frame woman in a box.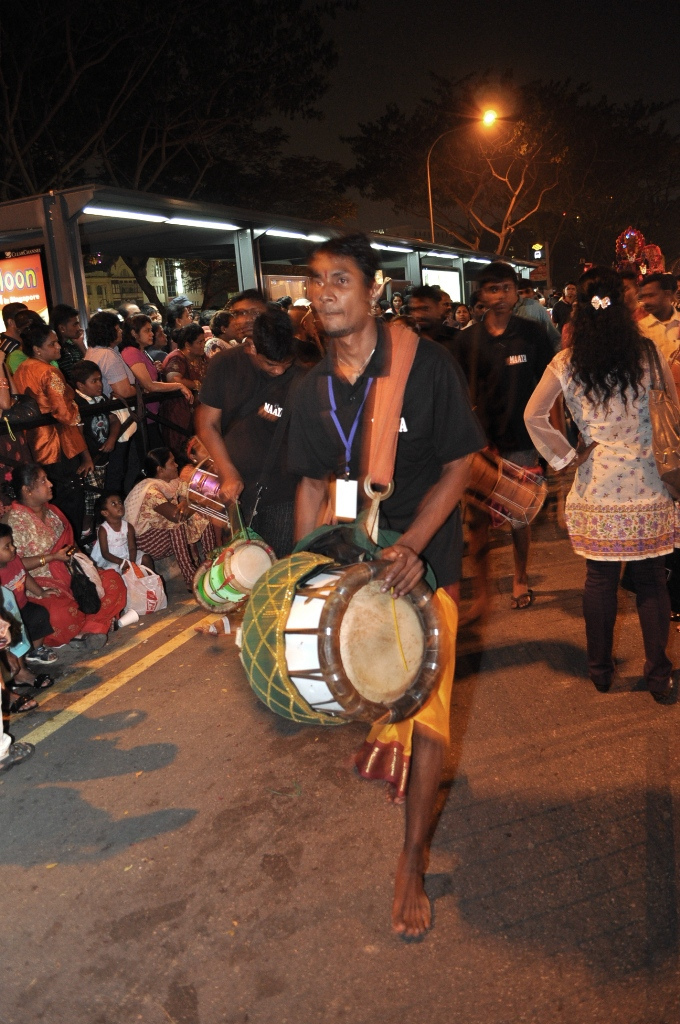
x1=118, y1=311, x2=194, y2=446.
